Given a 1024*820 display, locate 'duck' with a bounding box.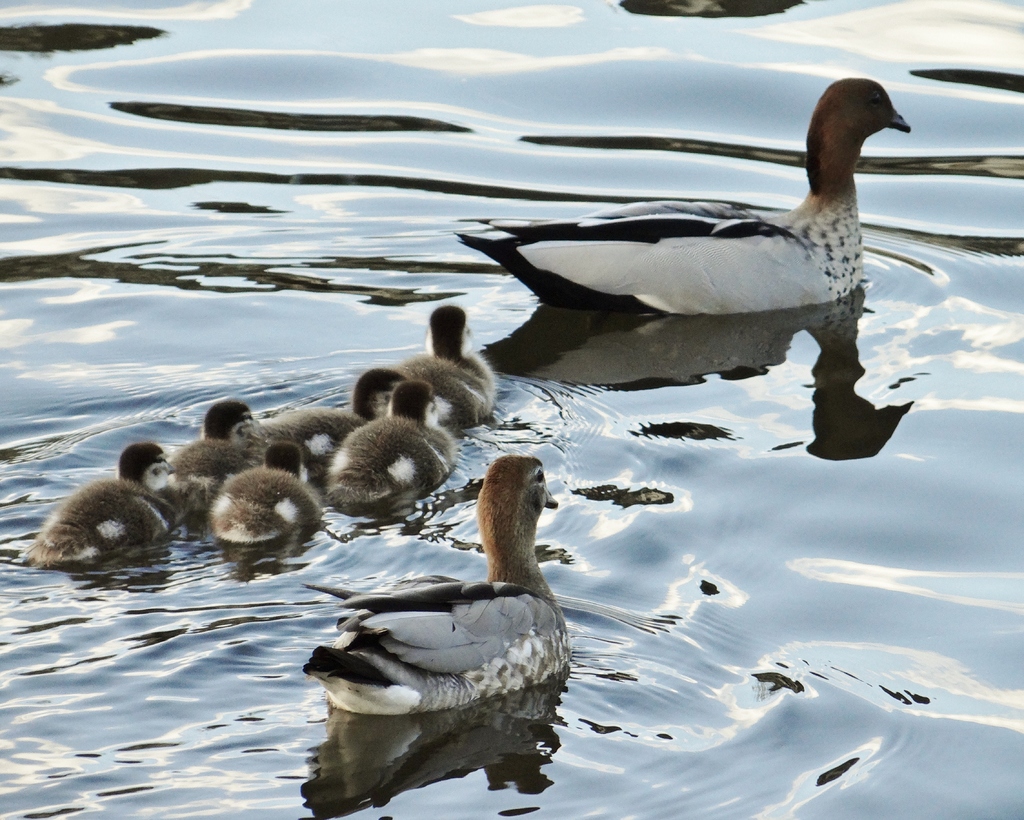
Located: [x1=394, y1=300, x2=502, y2=415].
